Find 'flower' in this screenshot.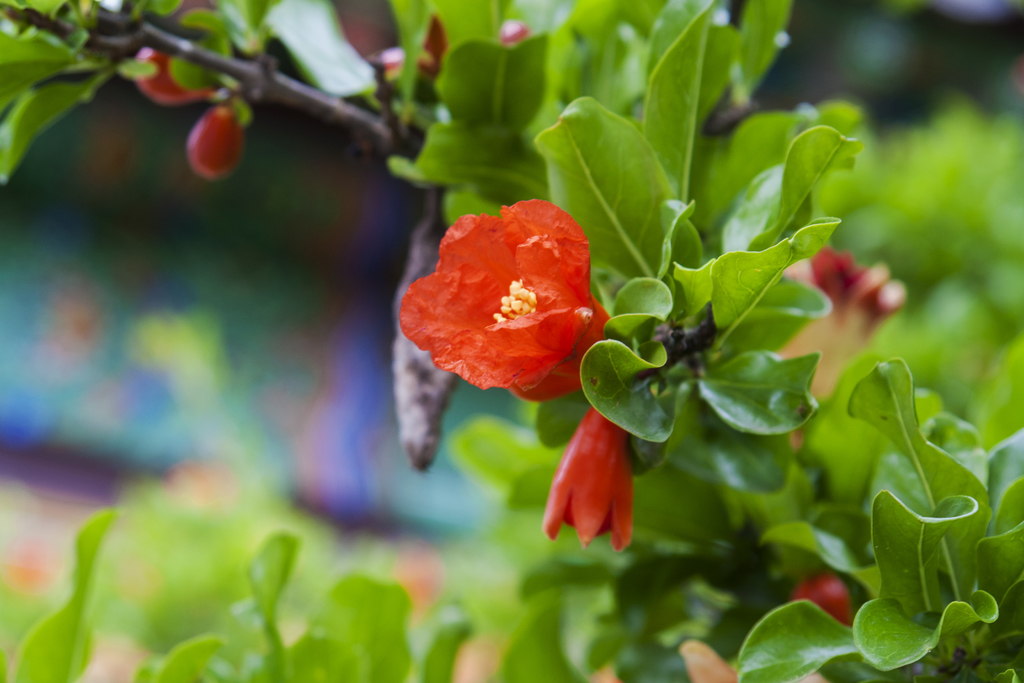
The bounding box for 'flower' is 404, 193, 616, 392.
